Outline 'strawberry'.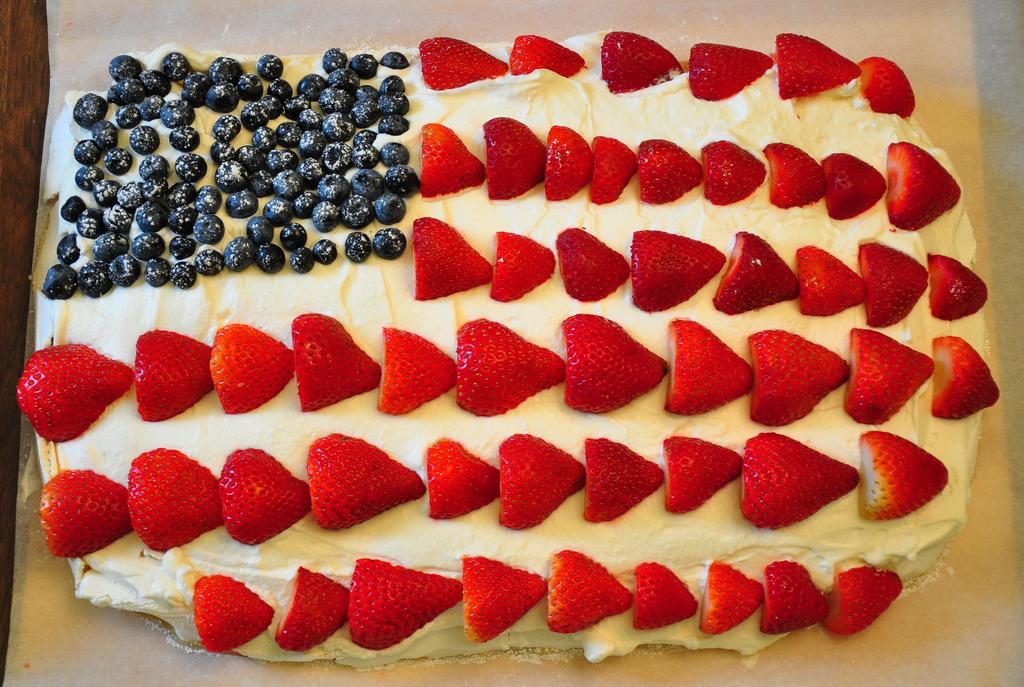
Outline: [737,446,857,526].
